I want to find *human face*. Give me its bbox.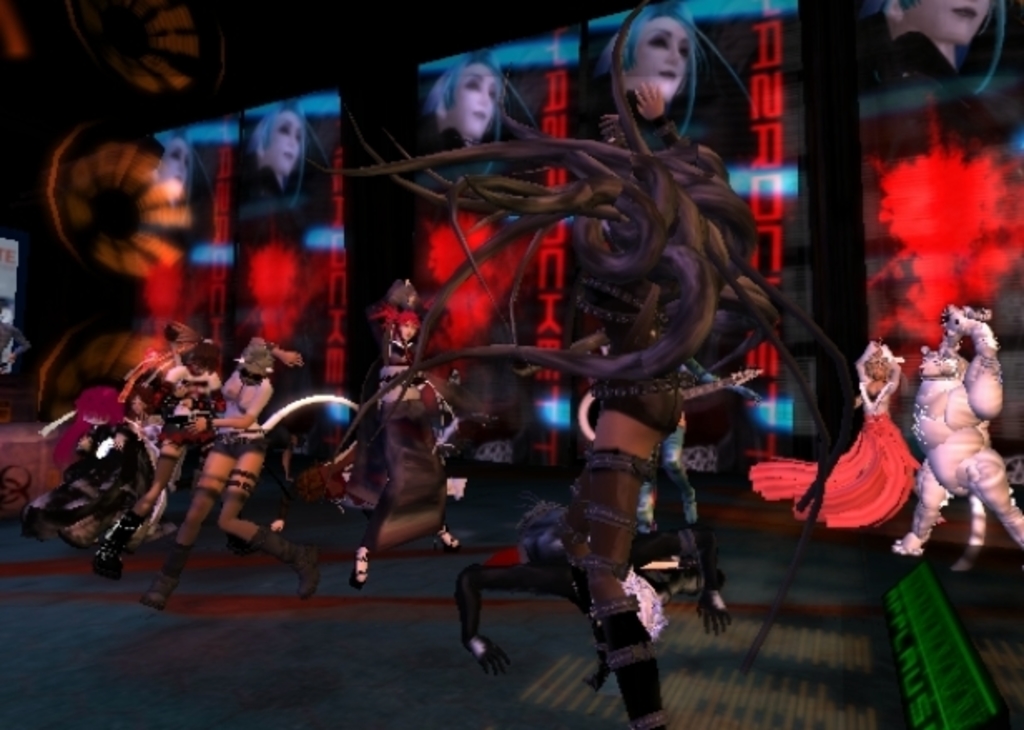
(x1=633, y1=18, x2=683, y2=100).
